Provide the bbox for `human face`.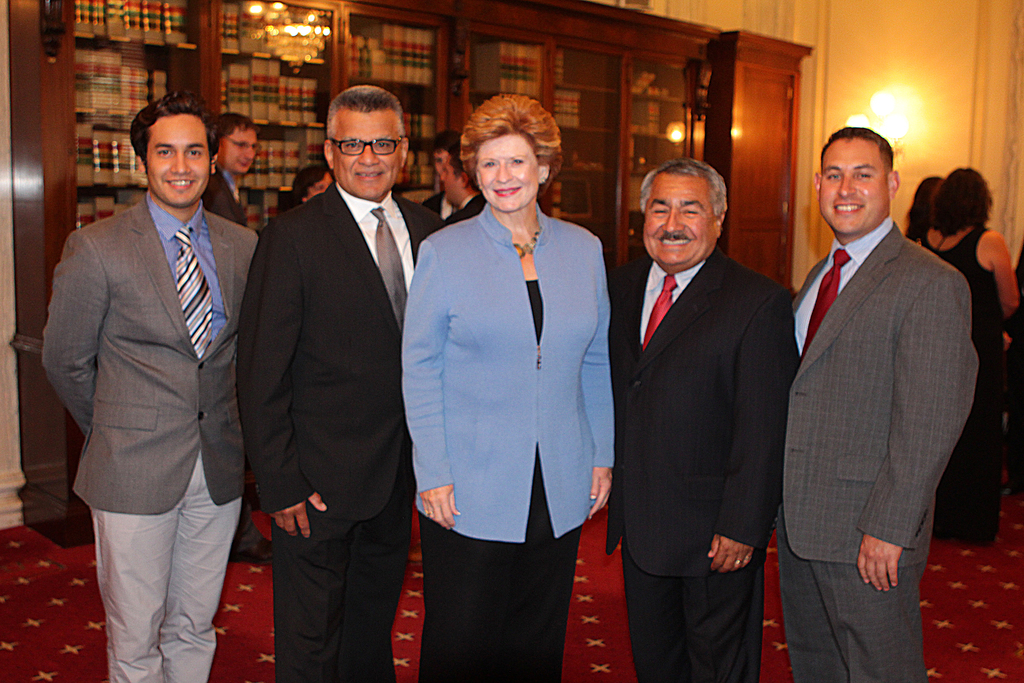
bbox(220, 124, 260, 173).
